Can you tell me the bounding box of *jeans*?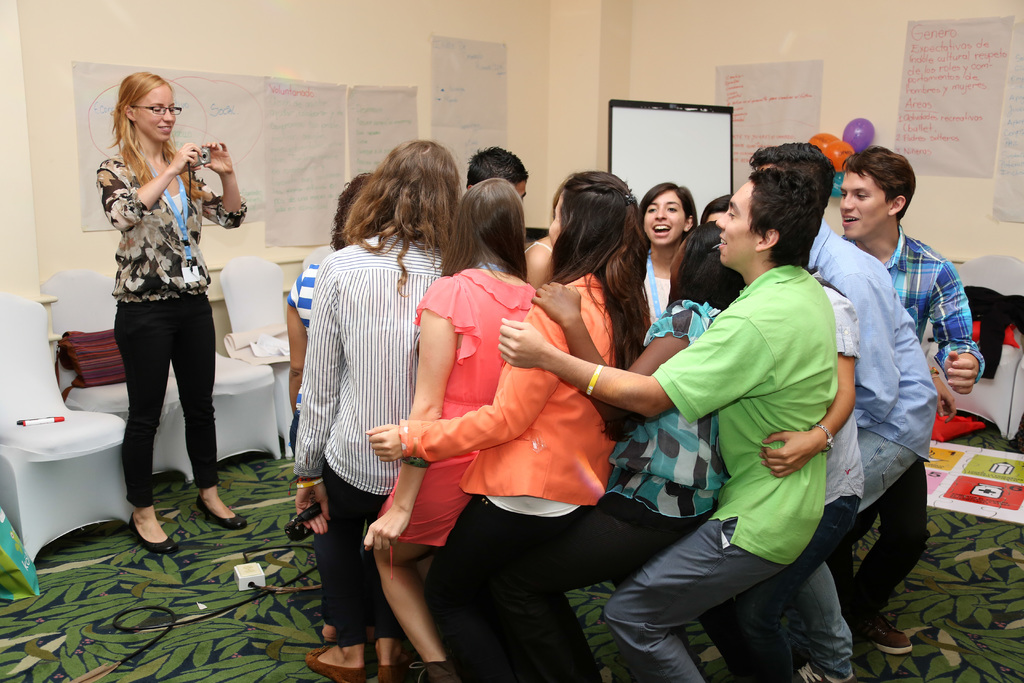
Rect(799, 555, 856, 682).
